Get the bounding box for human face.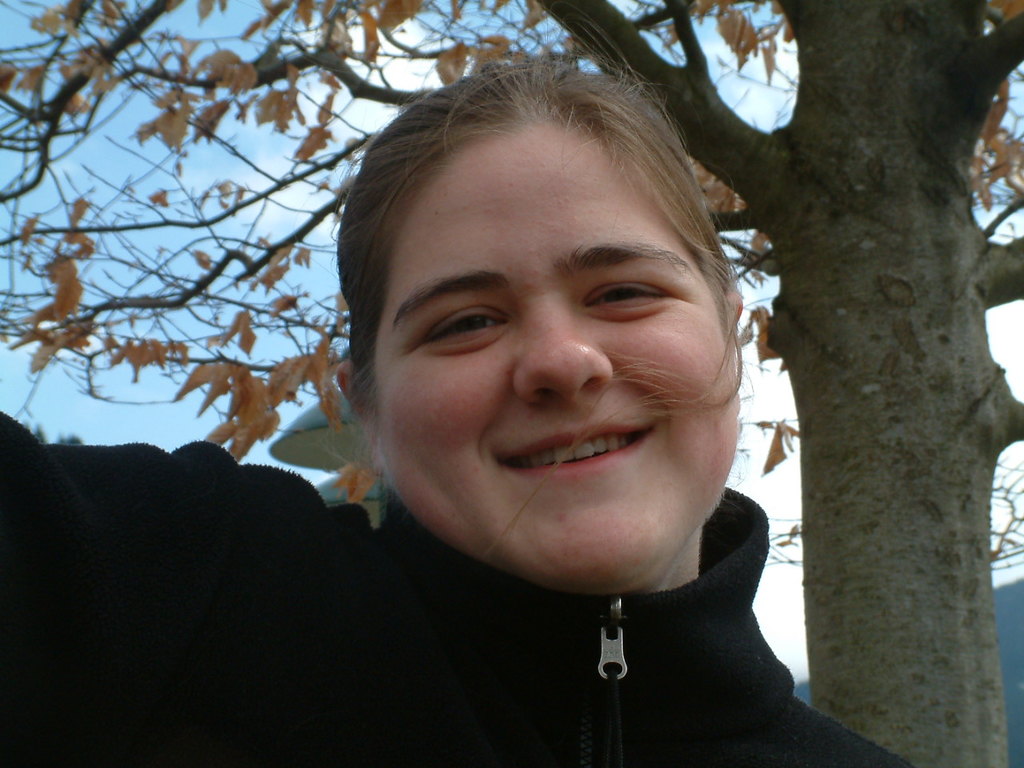
(375, 118, 743, 586).
